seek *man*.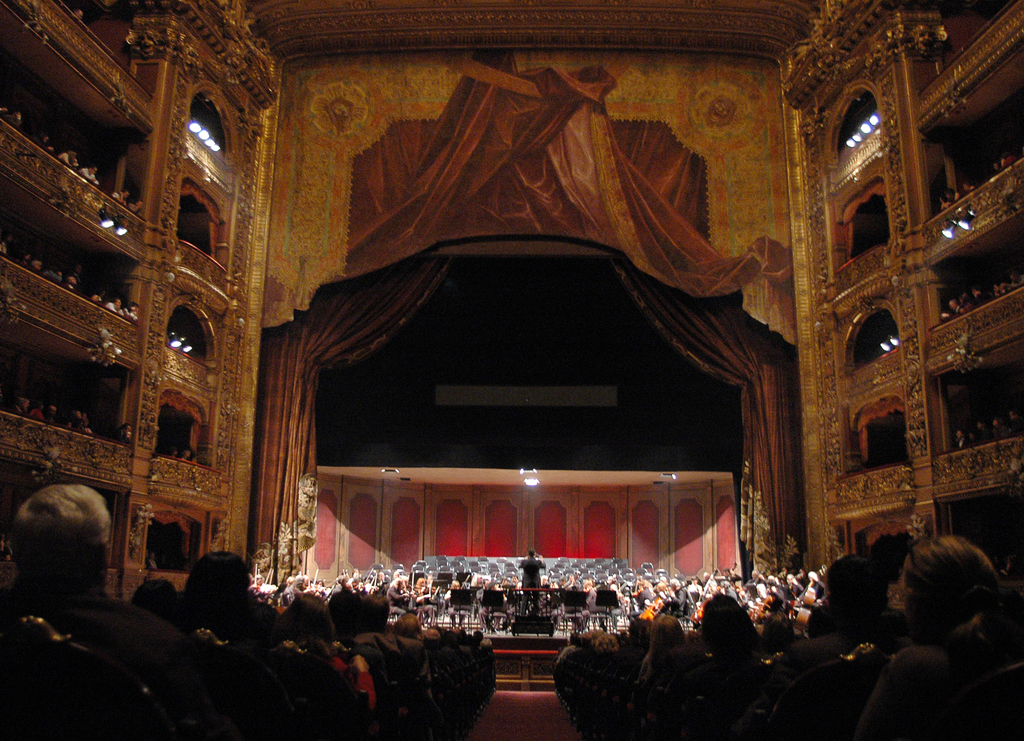
(1009,409,1023,434).
